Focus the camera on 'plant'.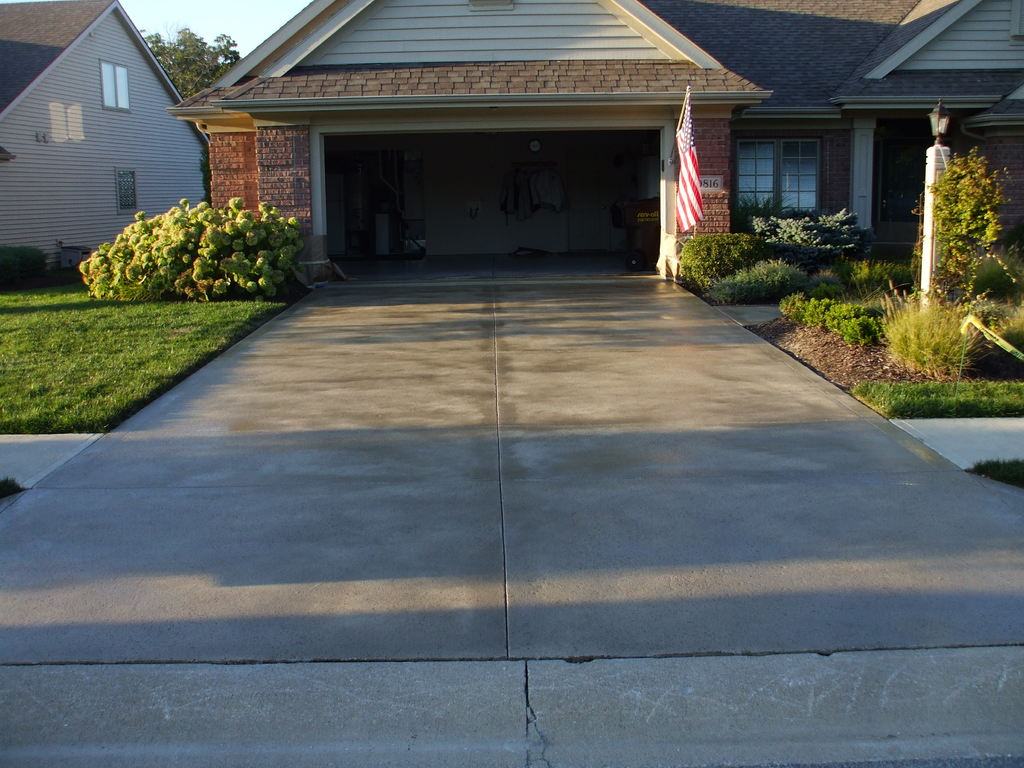
Focus region: 781, 289, 908, 357.
